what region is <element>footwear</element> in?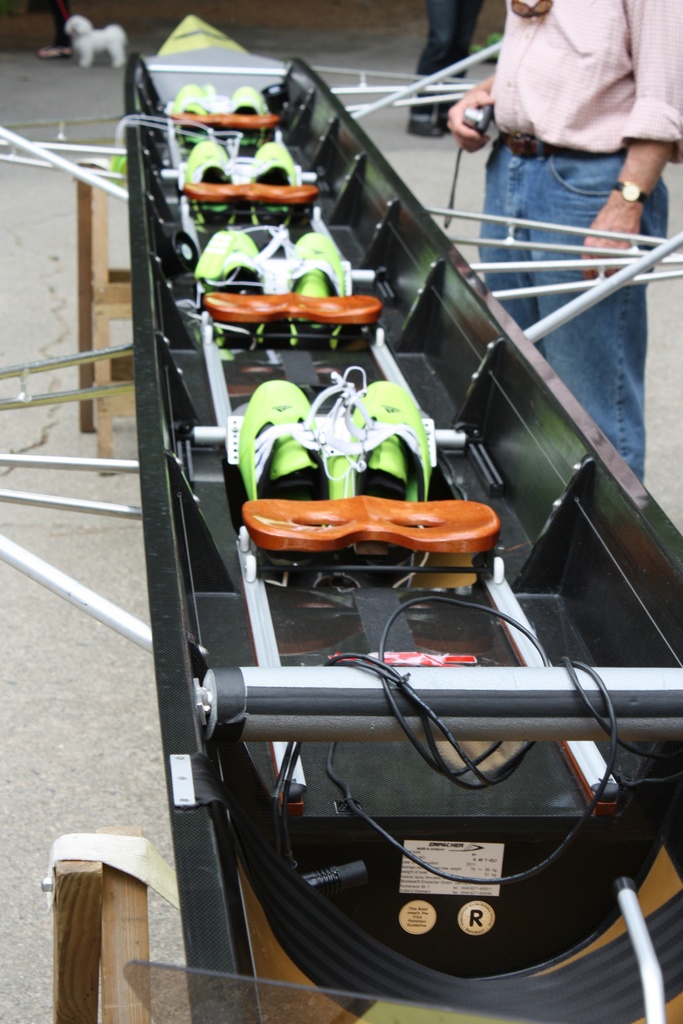
<region>186, 141, 239, 228</region>.
